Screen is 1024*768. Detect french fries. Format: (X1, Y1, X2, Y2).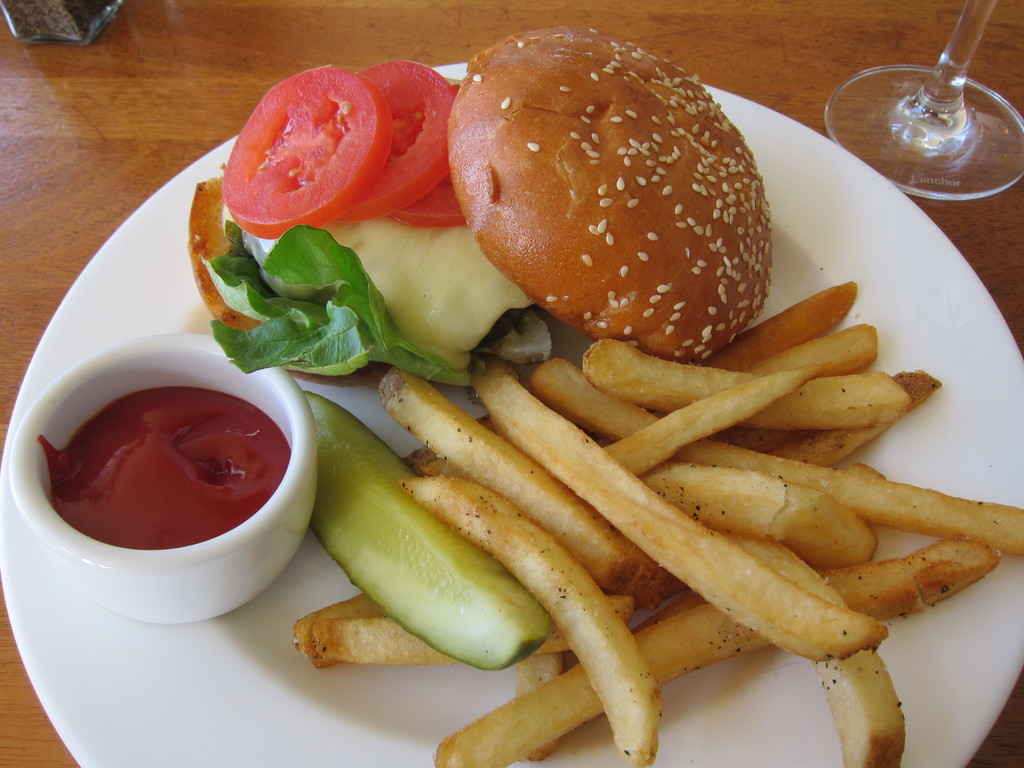
(814, 531, 1000, 611).
